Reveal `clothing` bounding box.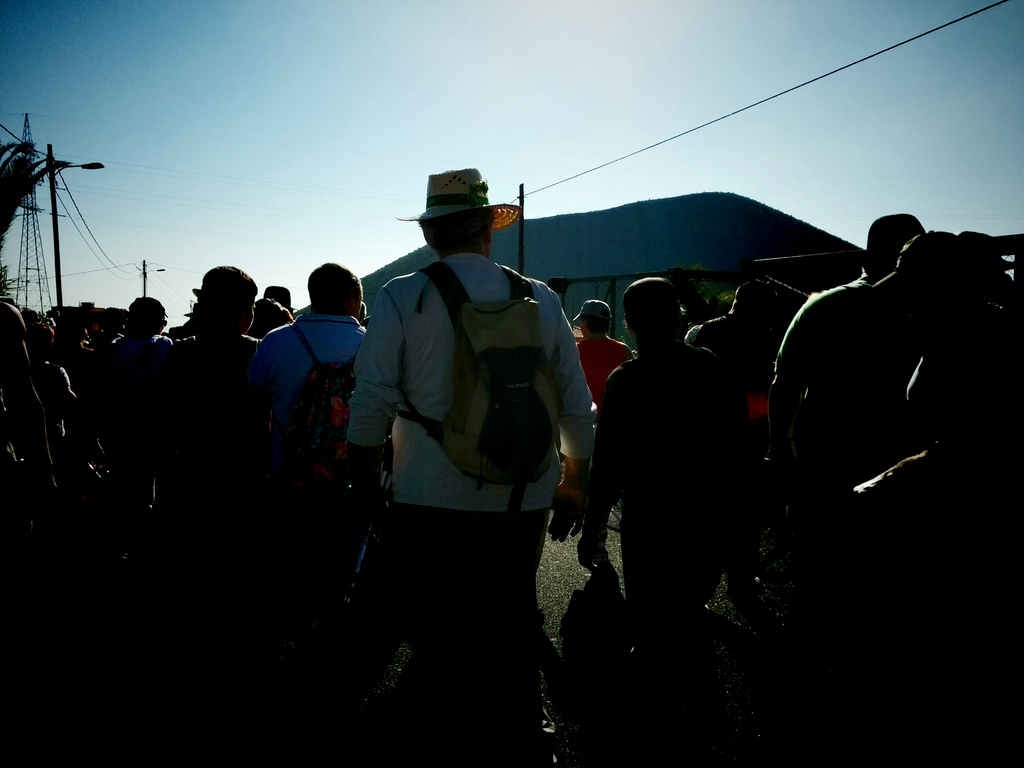
Revealed: region(763, 262, 898, 575).
